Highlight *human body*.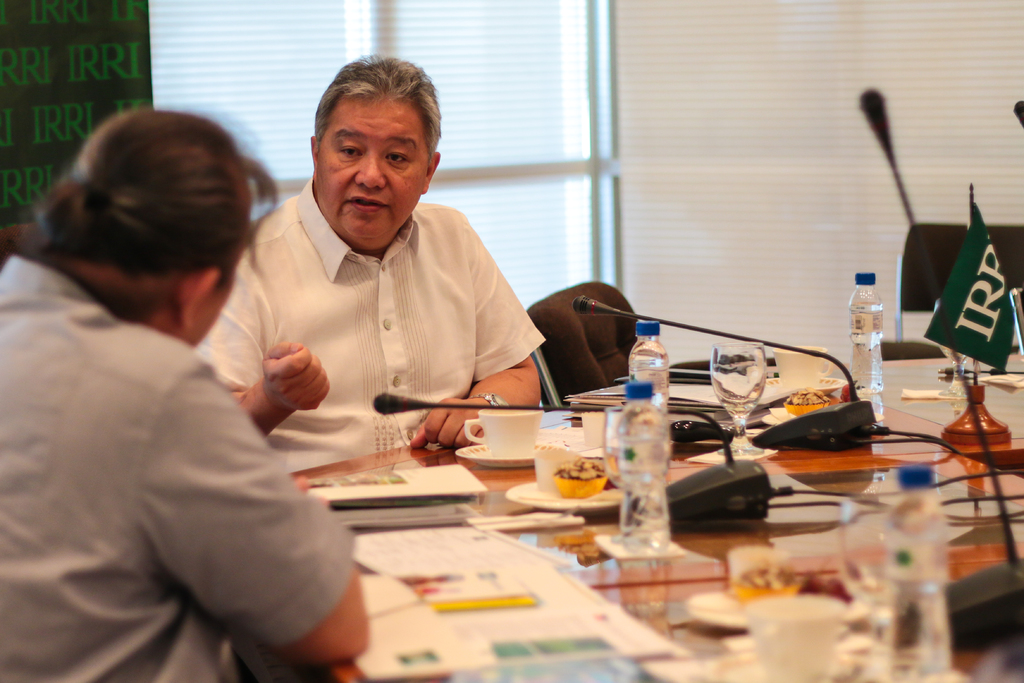
Highlighted region: <region>193, 170, 540, 475</region>.
